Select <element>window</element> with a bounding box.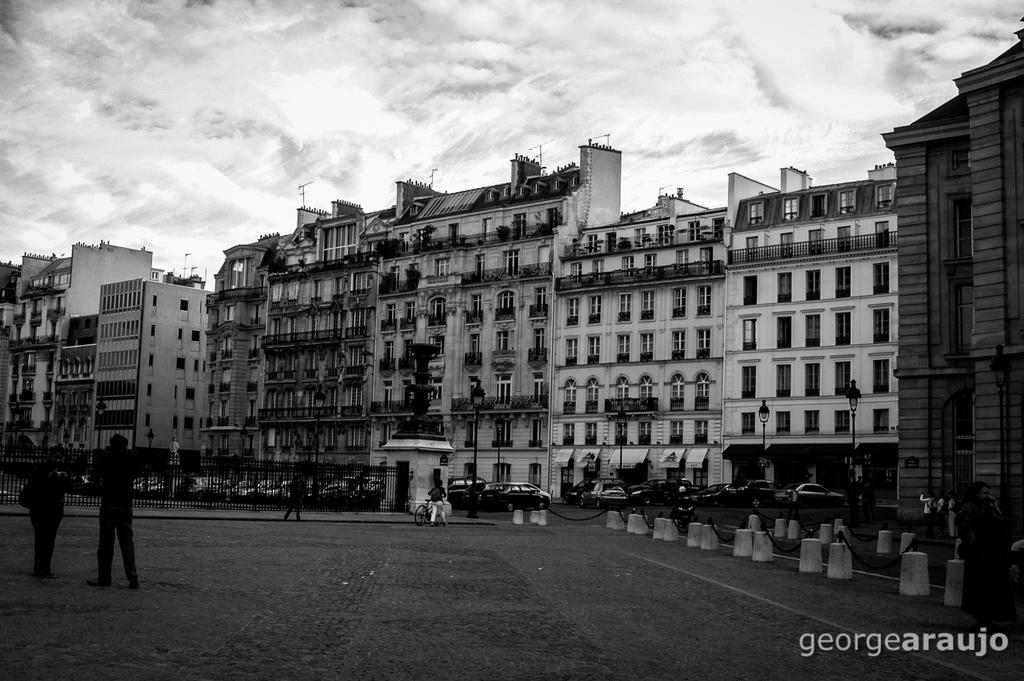
pyautogui.locateOnScreen(149, 322, 157, 338).
